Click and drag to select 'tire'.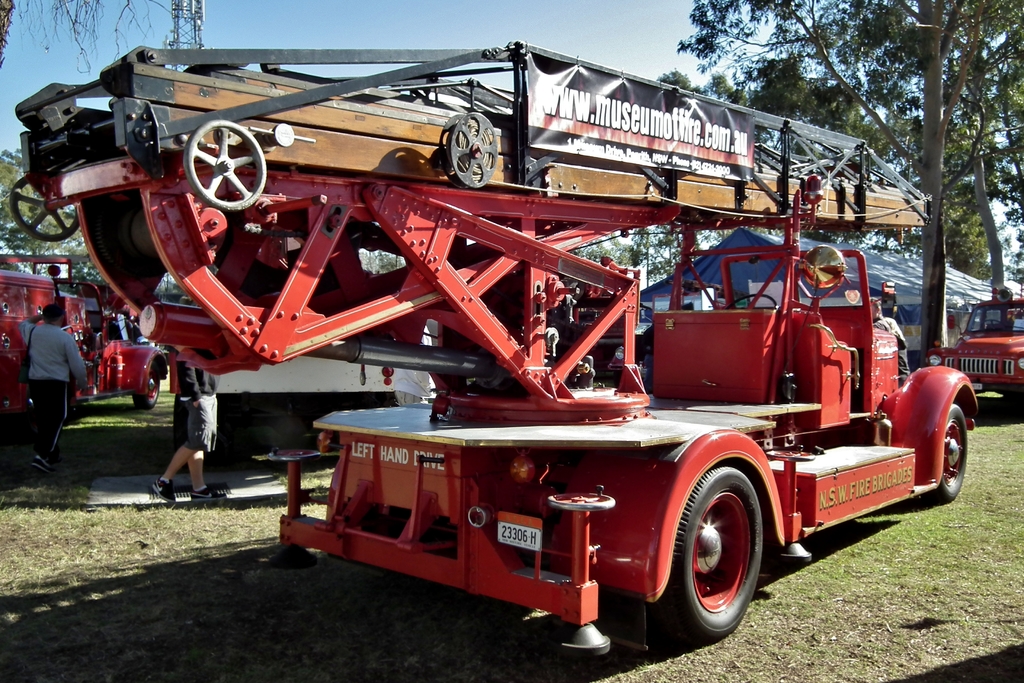
Selection: 135:366:160:409.
